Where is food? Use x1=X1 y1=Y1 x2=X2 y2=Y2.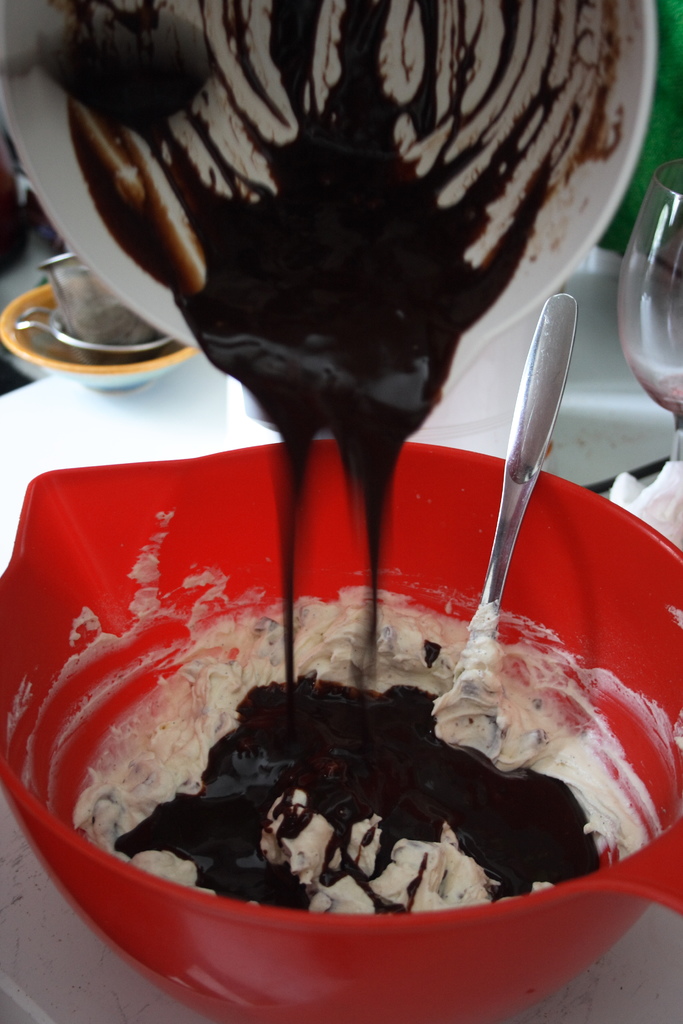
x1=82 y1=586 x2=582 y2=903.
